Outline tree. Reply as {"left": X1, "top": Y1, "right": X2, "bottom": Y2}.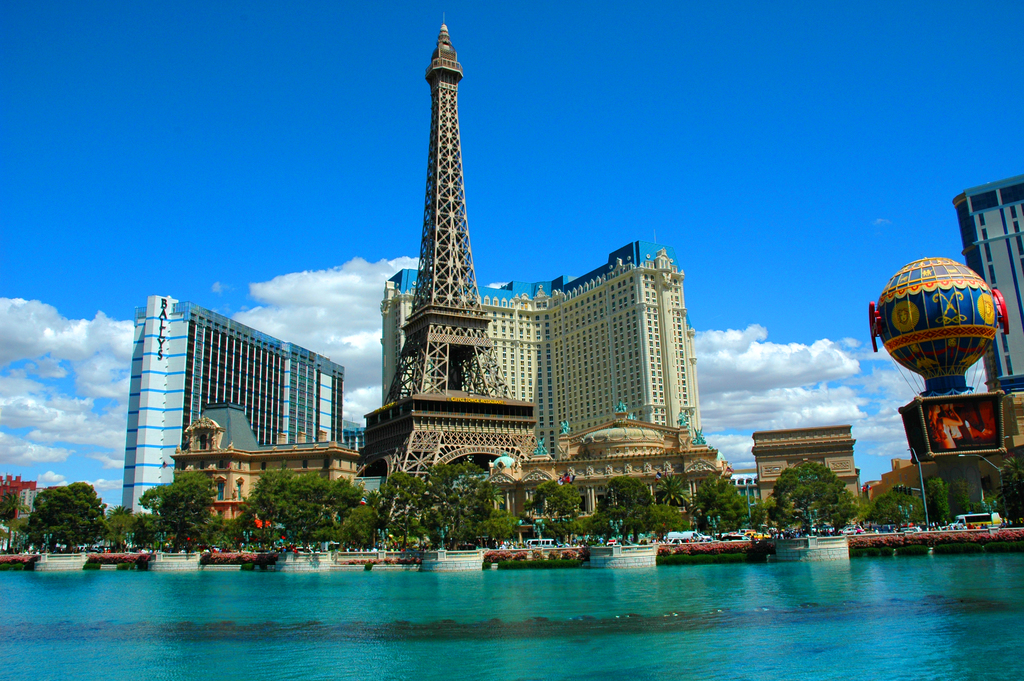
{"left": 648, "top": 473, "right": 681, "bottom": 511}.
